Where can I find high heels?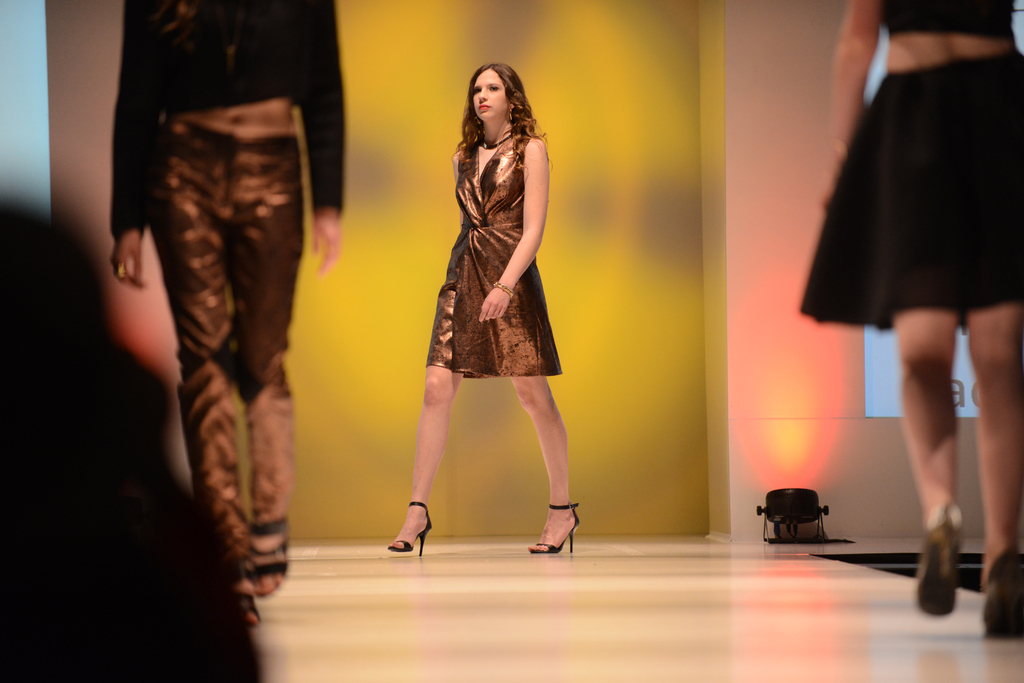
You can find it at pyautogui.locateOnScreen(388, 501, 430, 558).
